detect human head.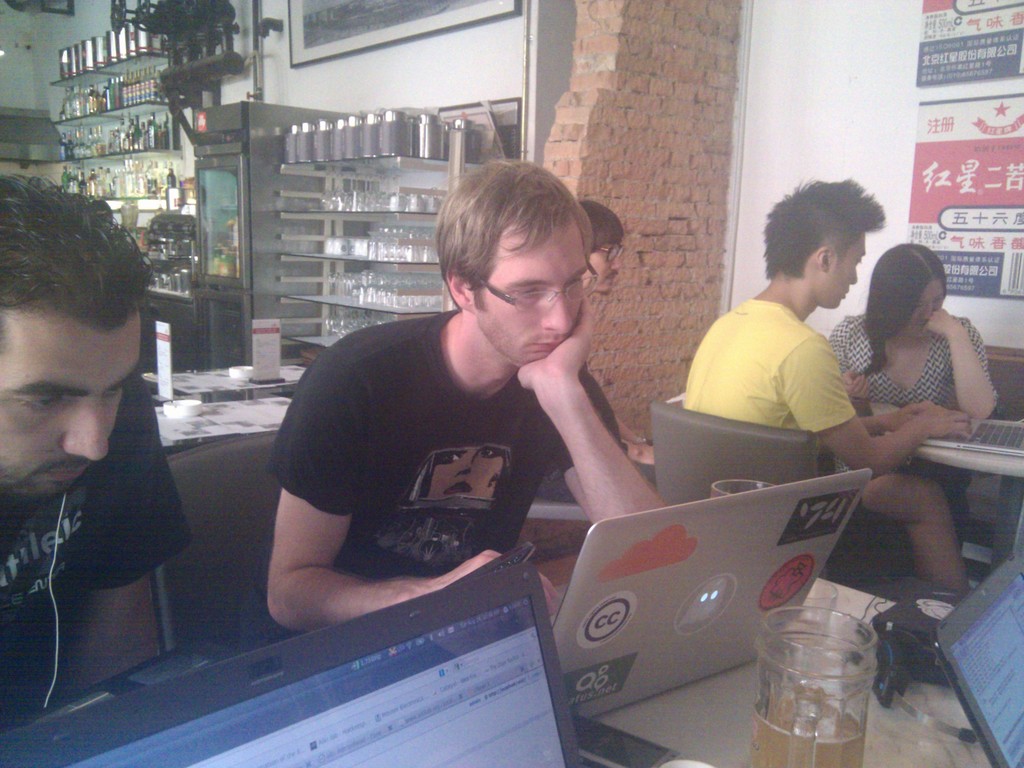
Detected at crop(0, 171, 155, 502).
